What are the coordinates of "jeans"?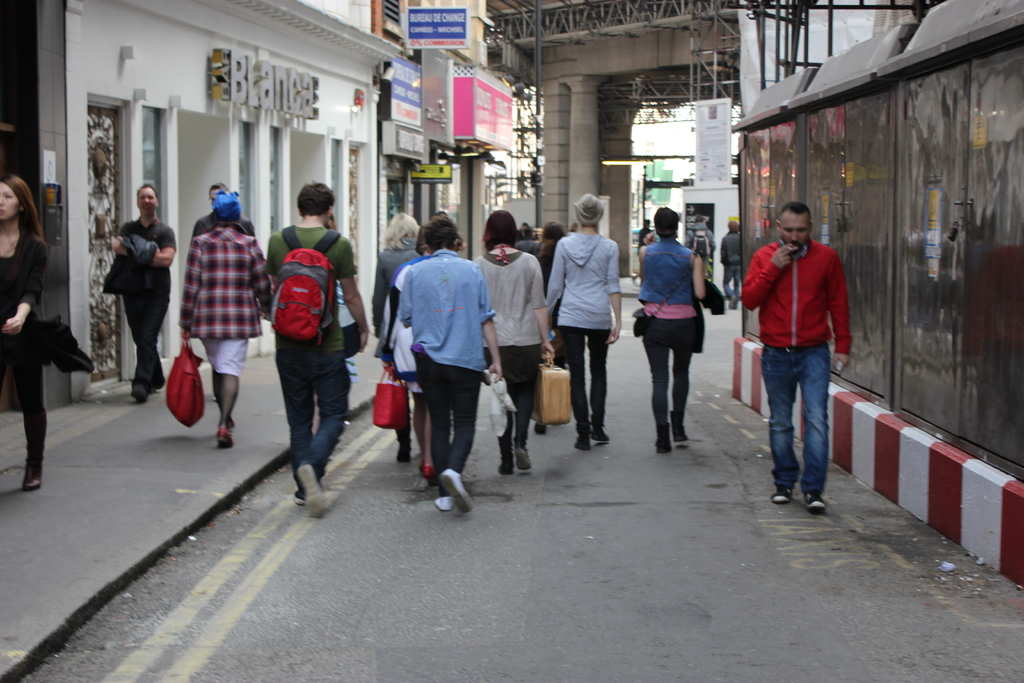
box=[483, 345, 540, 456].
